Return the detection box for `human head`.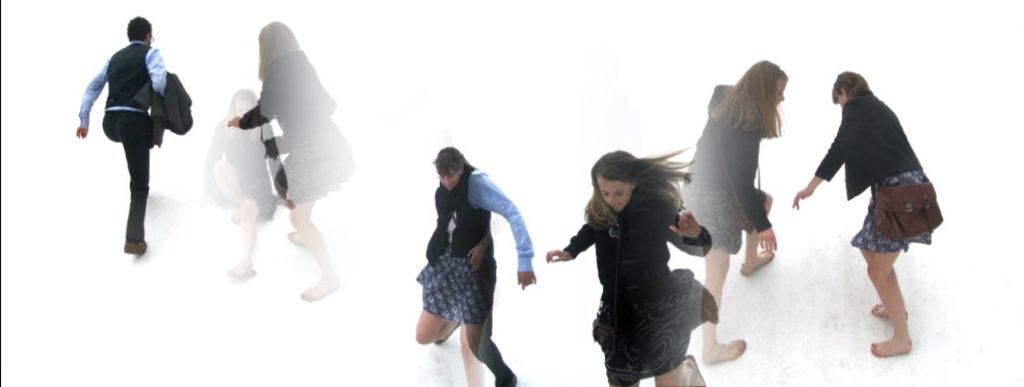
437 143 464 190.
